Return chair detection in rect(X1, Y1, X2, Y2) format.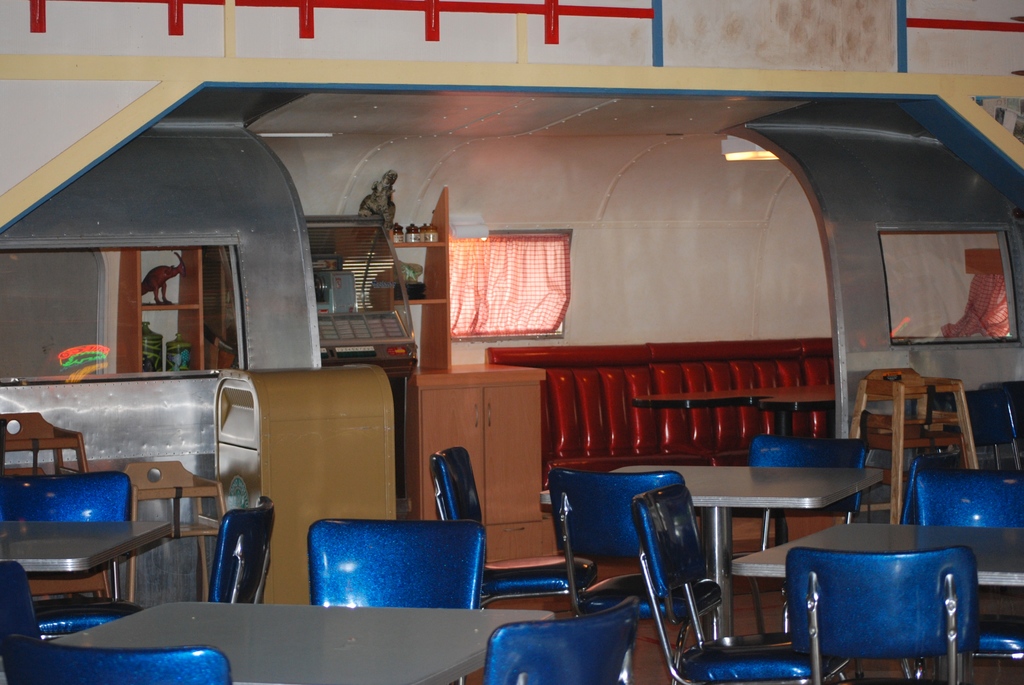
rect(632, 481, 841, 684).
